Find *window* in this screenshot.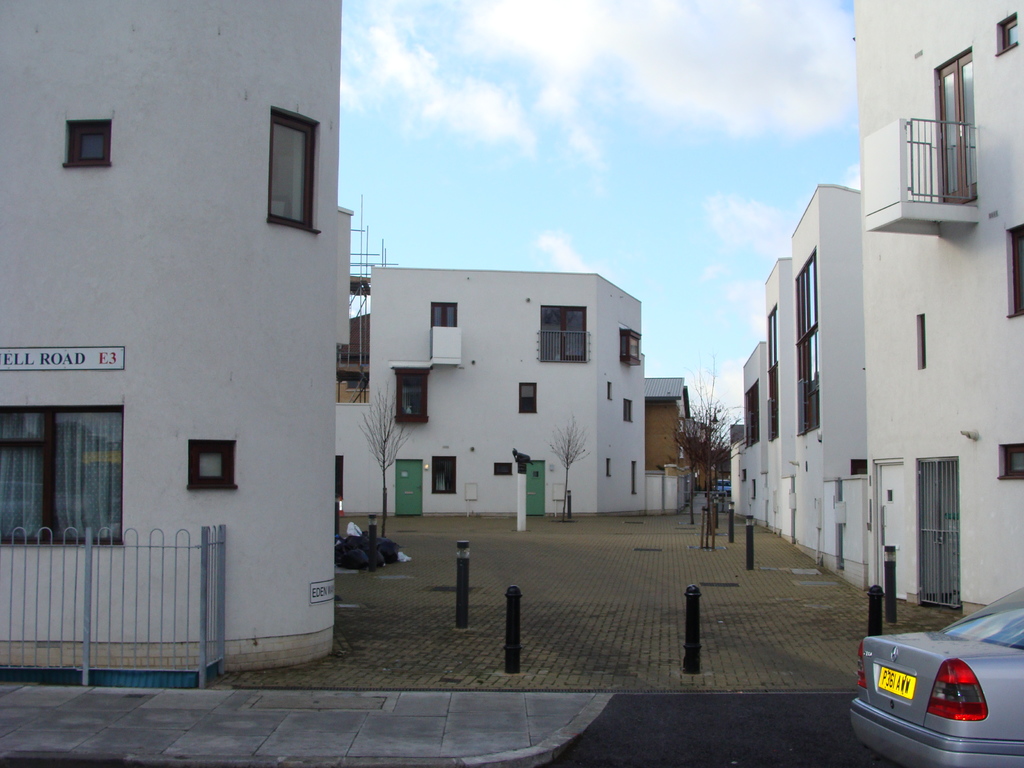
The bounding box for *window* is bbox=(515, 384, 538, 416).
